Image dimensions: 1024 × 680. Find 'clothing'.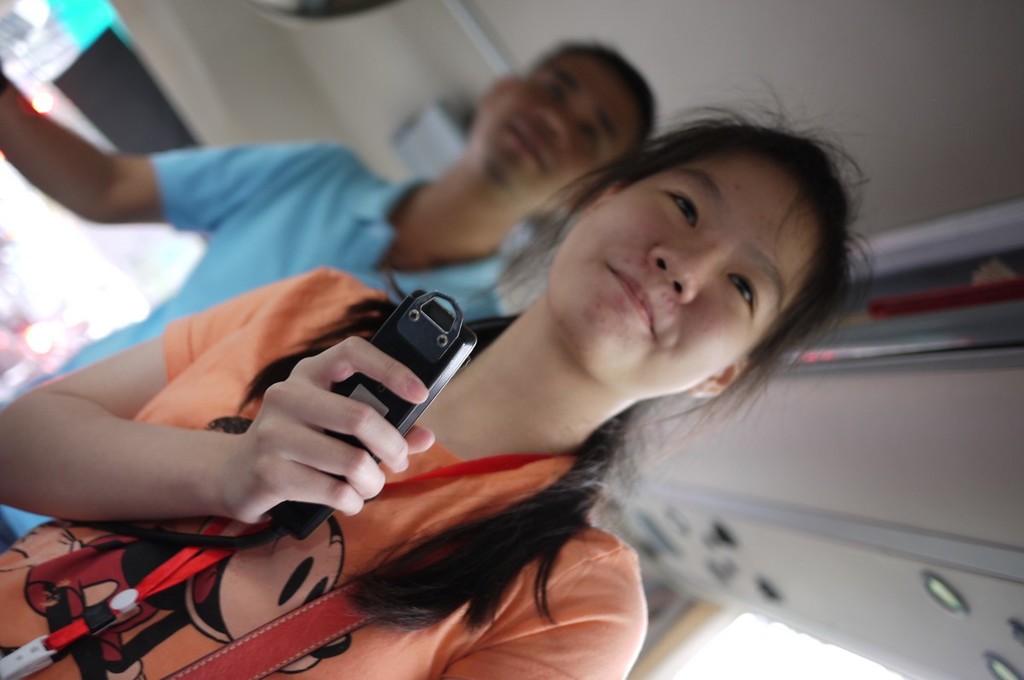
locate(0, 269, 653, 679).
